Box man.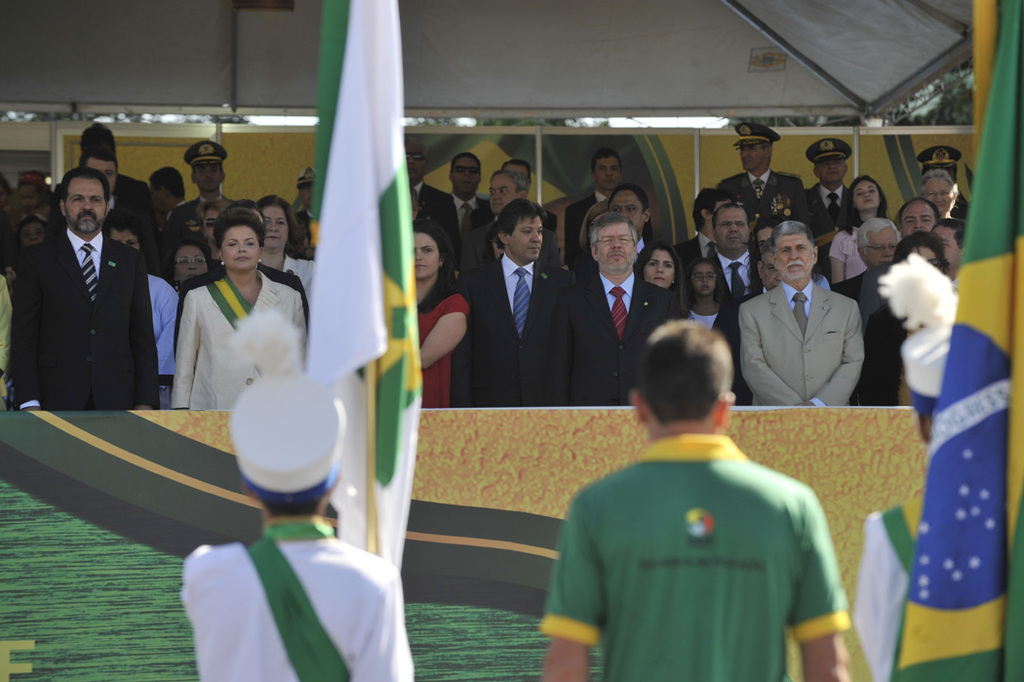
[59,117,159,253].
